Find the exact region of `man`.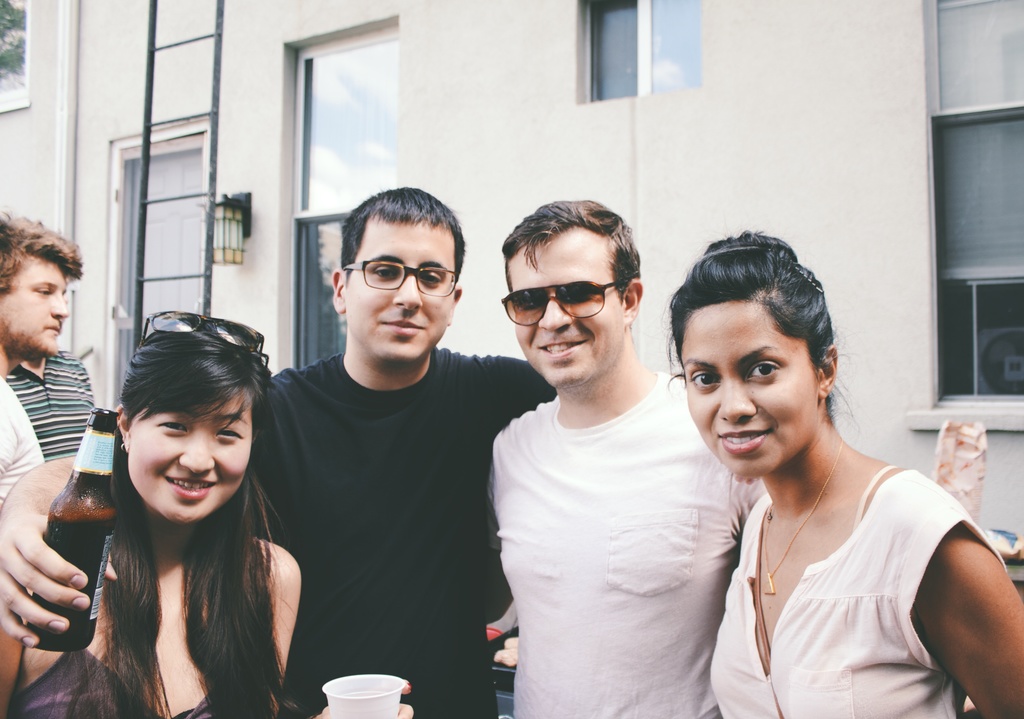
Exact region: l=482, t=200, r=775, b=718.
